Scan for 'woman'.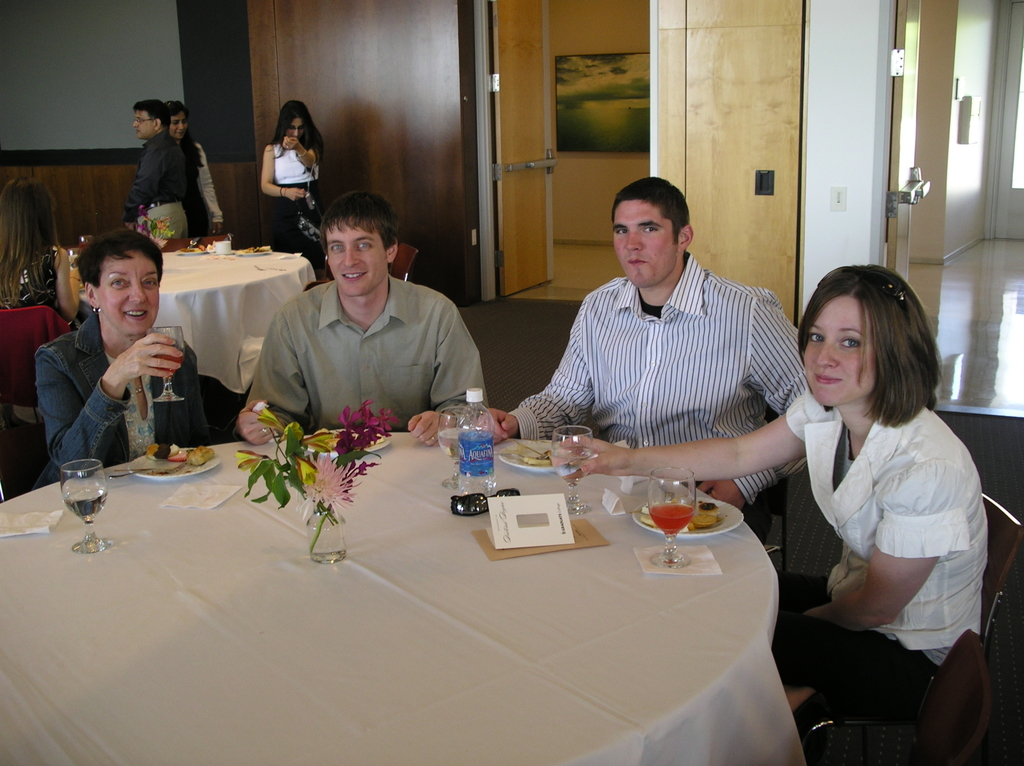
Scan result: 33/228/212/488.
